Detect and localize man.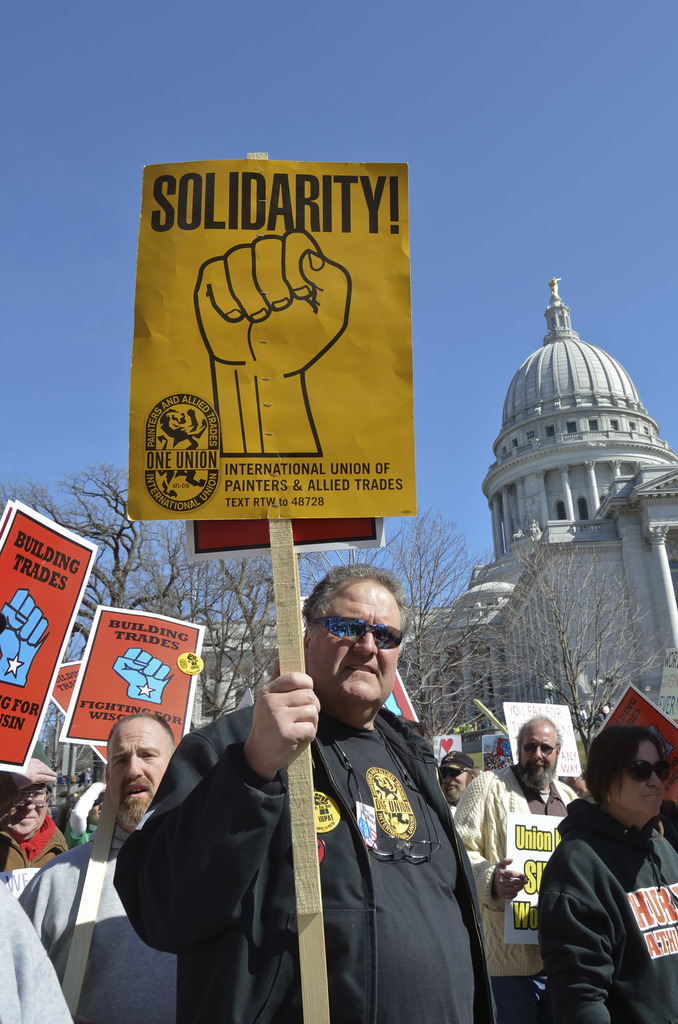
Localized at rect(0, 756, 67, 889).
